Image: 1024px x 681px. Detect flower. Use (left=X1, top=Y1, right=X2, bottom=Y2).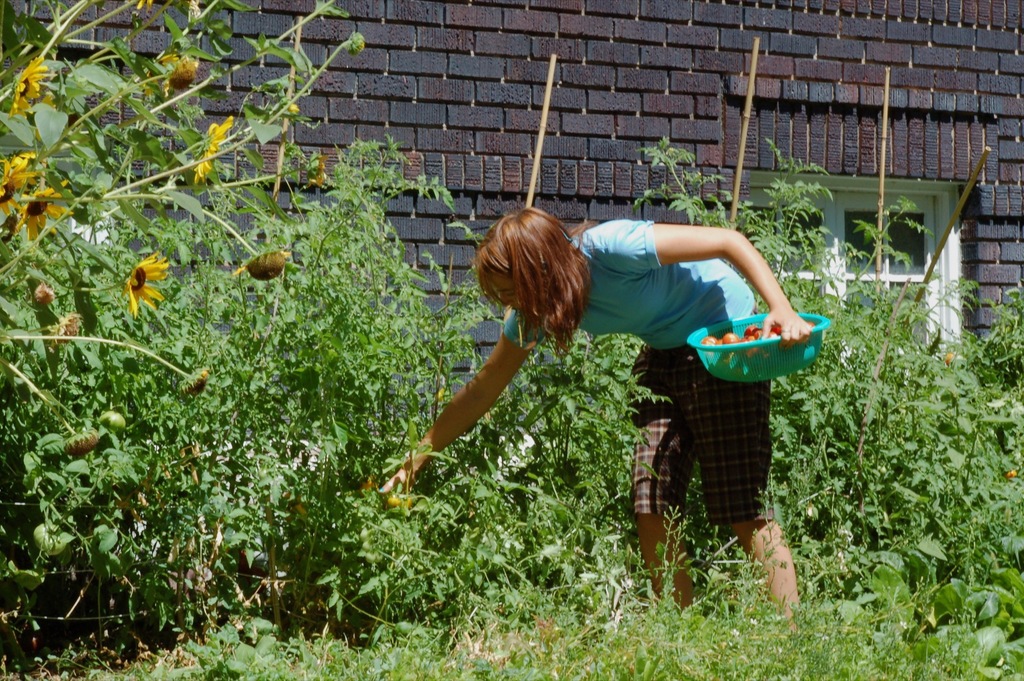
(left=141, top=52, right=196, bottom=93).
